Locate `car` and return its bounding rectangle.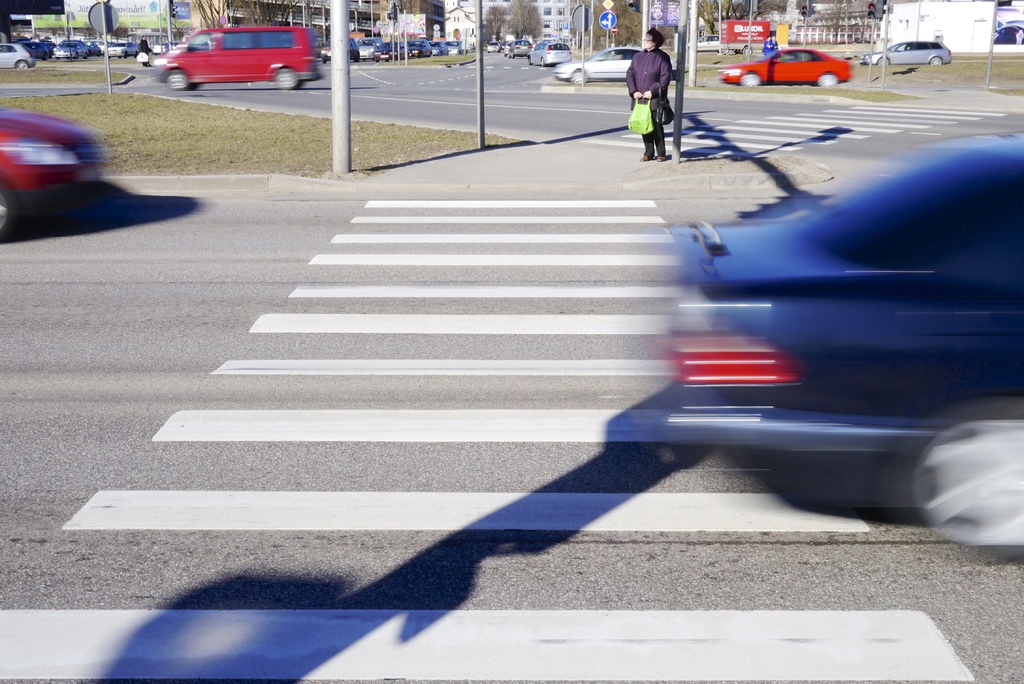
locate(858, 42, 949, 65).
